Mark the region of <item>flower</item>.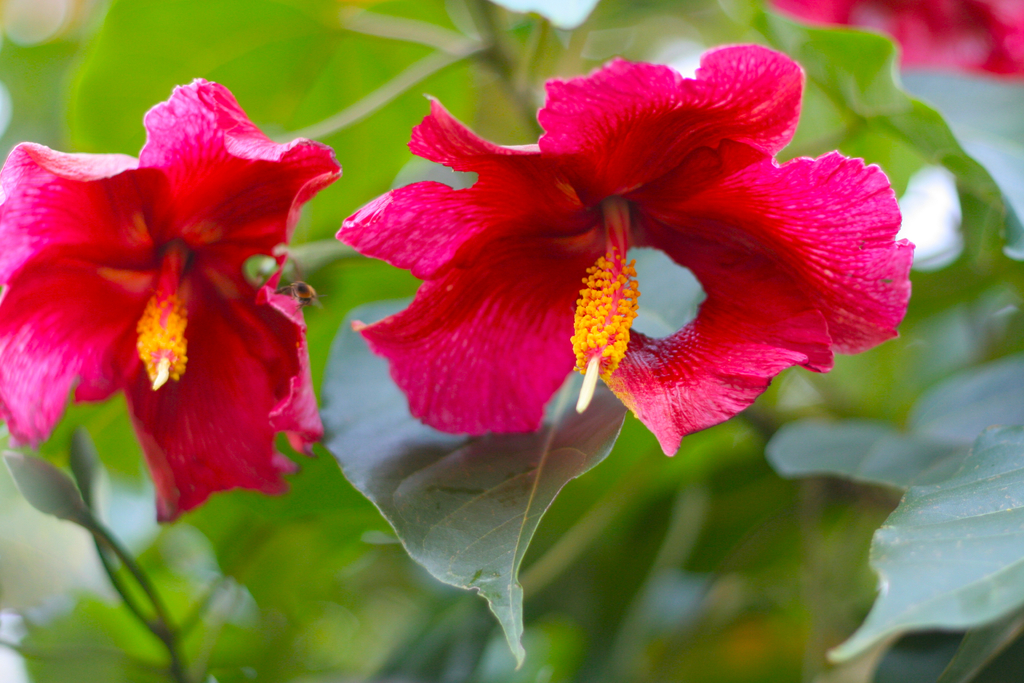
Region: box=[762, 0, 1023, 83].
